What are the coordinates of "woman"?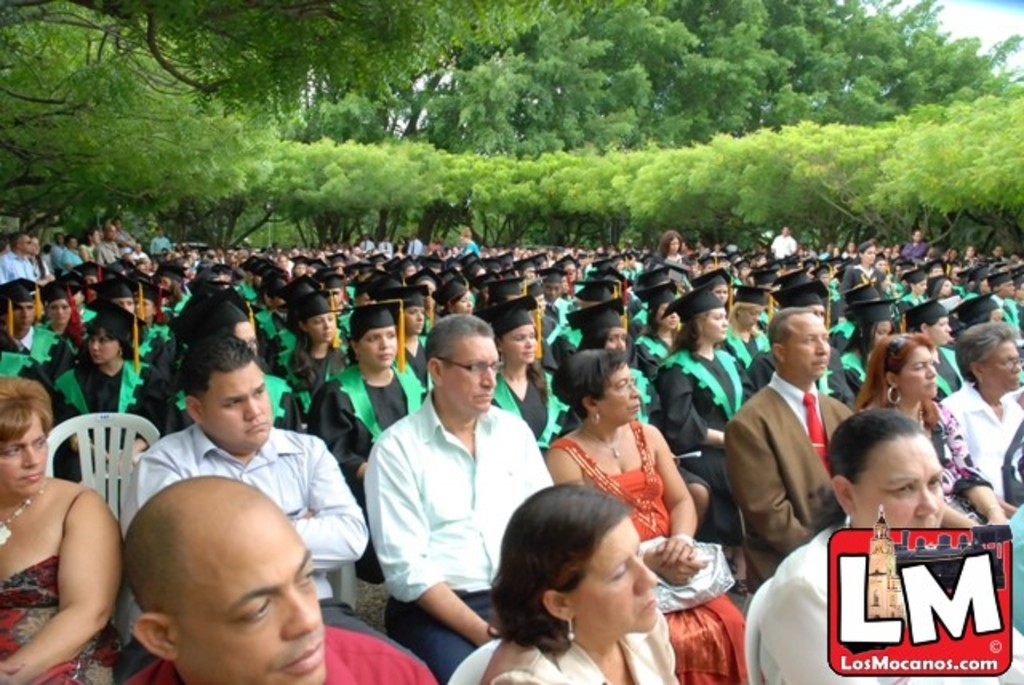
Rect(286, 291, 346, 402).
